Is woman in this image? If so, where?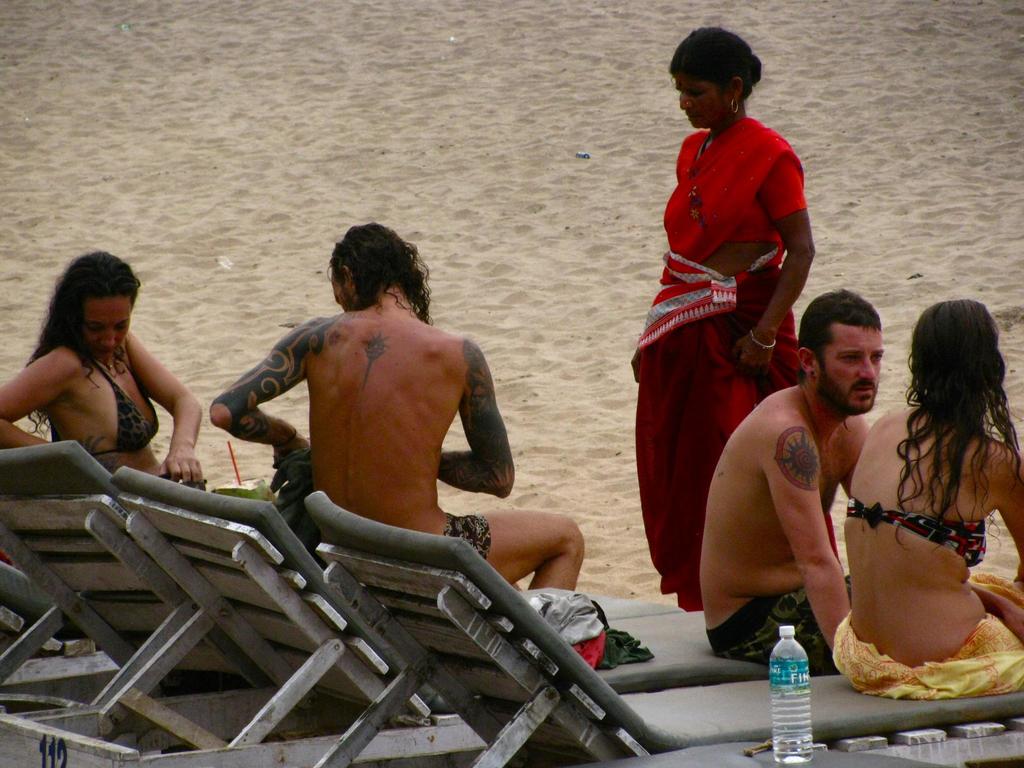
Yes, at l=820, t=274, r=1023, b=724.
